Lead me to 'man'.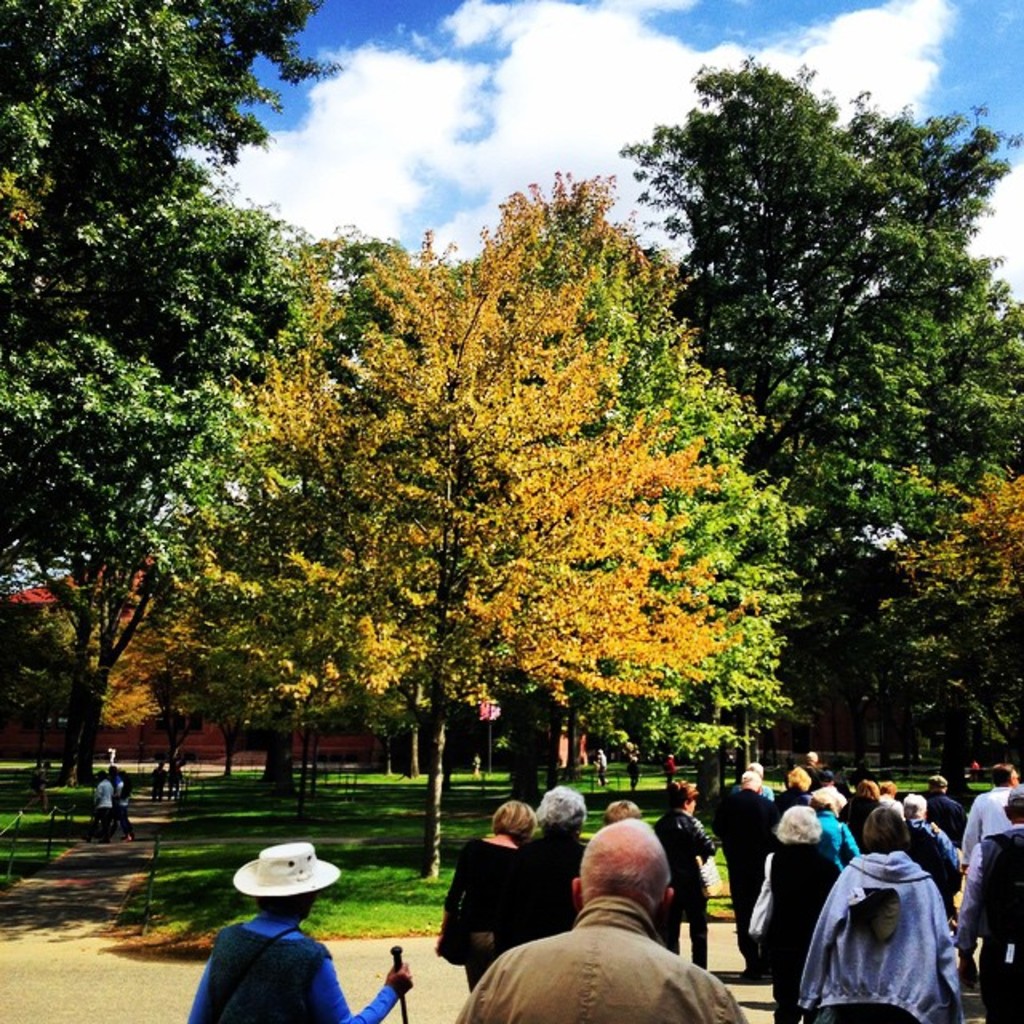
Lead to left=112, top=762, right=130, bottom=843.
